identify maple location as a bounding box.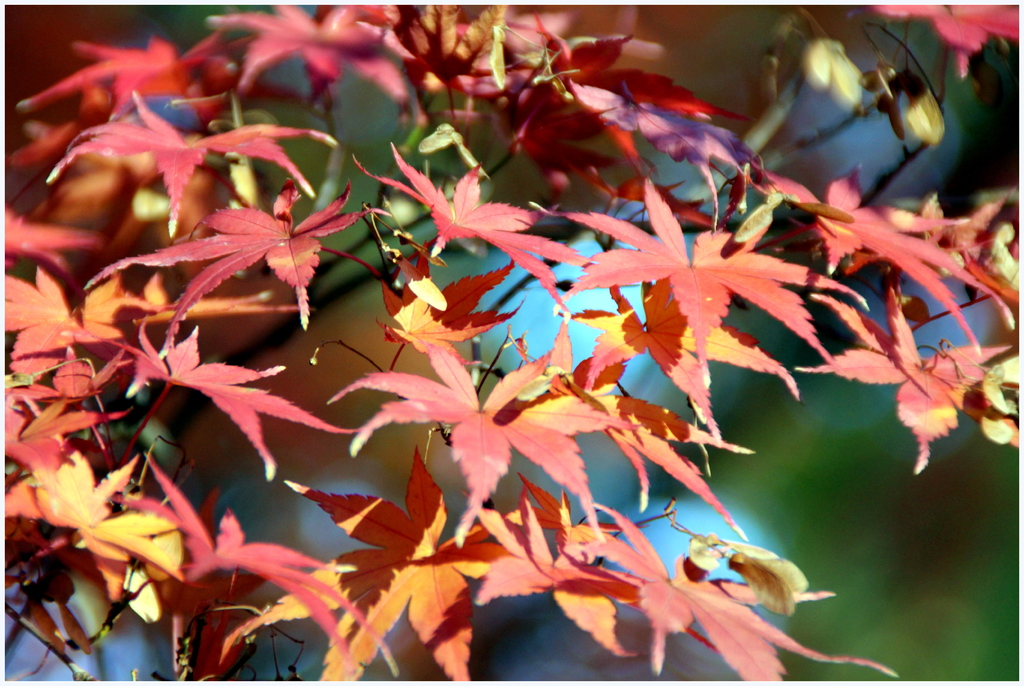
{"x1": 3, "y1": 4, "x2": 1023, "y2": 685}.
